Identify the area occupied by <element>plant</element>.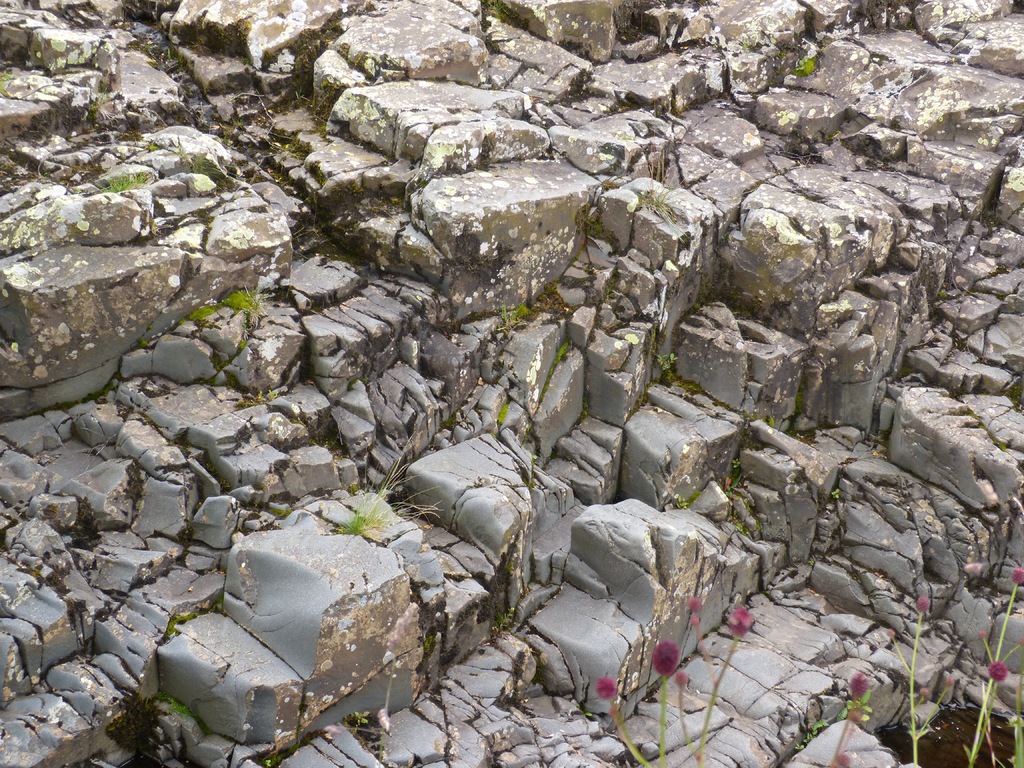
Area: rect(554, 335, 575, 371).
